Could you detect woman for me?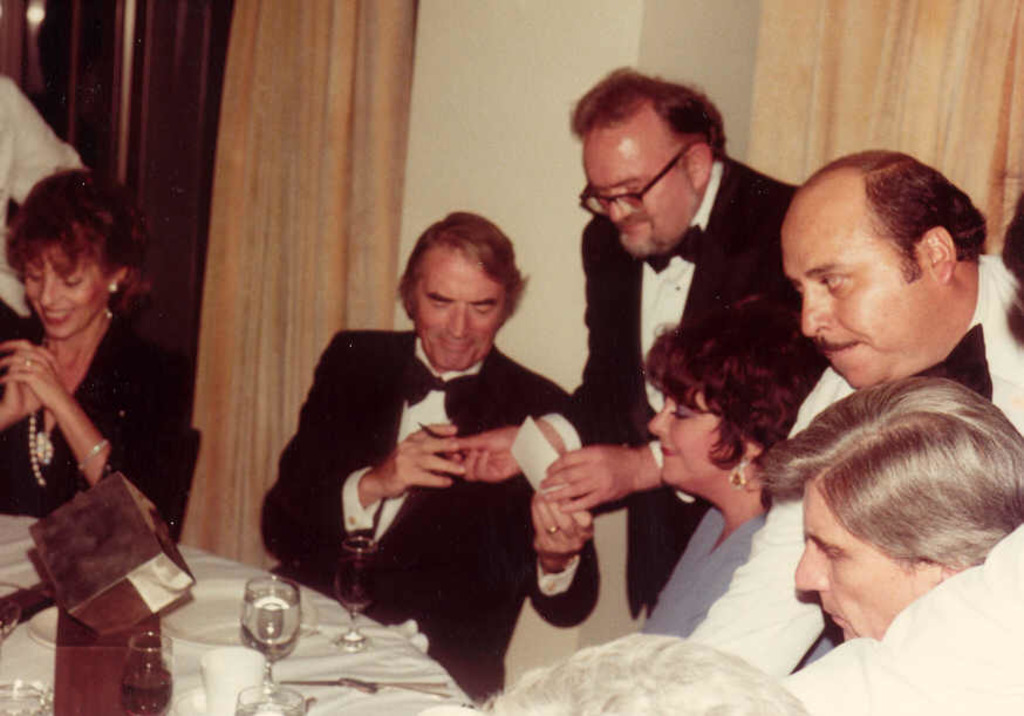
Detection result: crop(0, 122, 186, 632).
